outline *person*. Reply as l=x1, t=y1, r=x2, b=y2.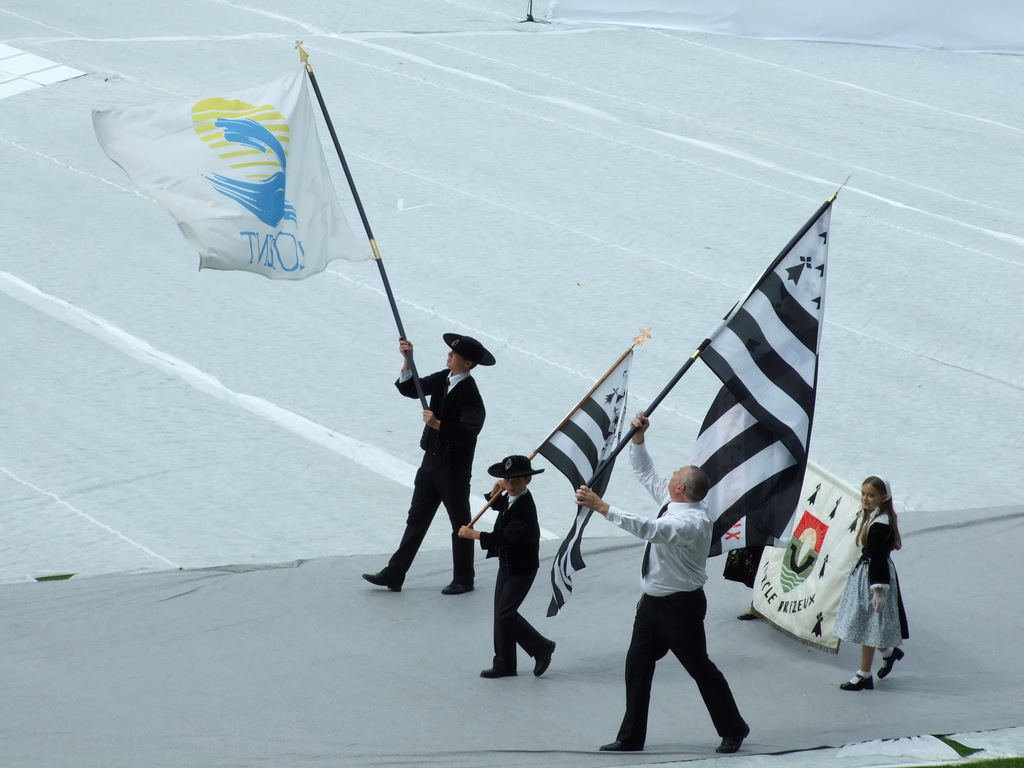
l=570, t=409, r=755, b=755.
